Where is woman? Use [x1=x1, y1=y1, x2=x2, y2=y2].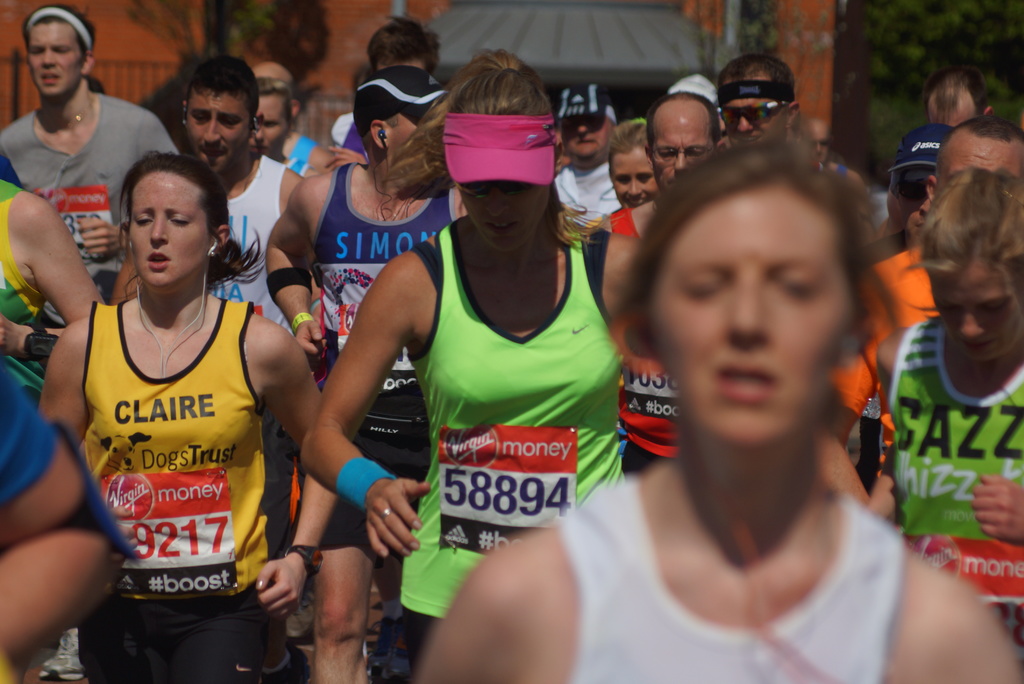
[x1=0, y1=143, x2=113, y2=385].
